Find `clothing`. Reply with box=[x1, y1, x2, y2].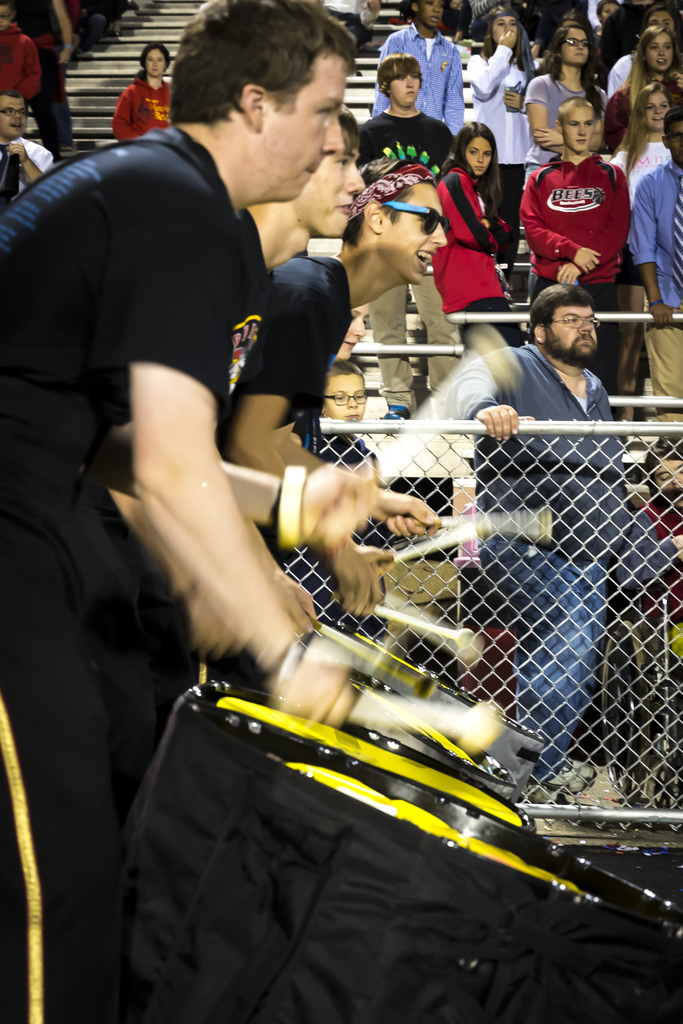
box=[350, 106, 454, 173].
